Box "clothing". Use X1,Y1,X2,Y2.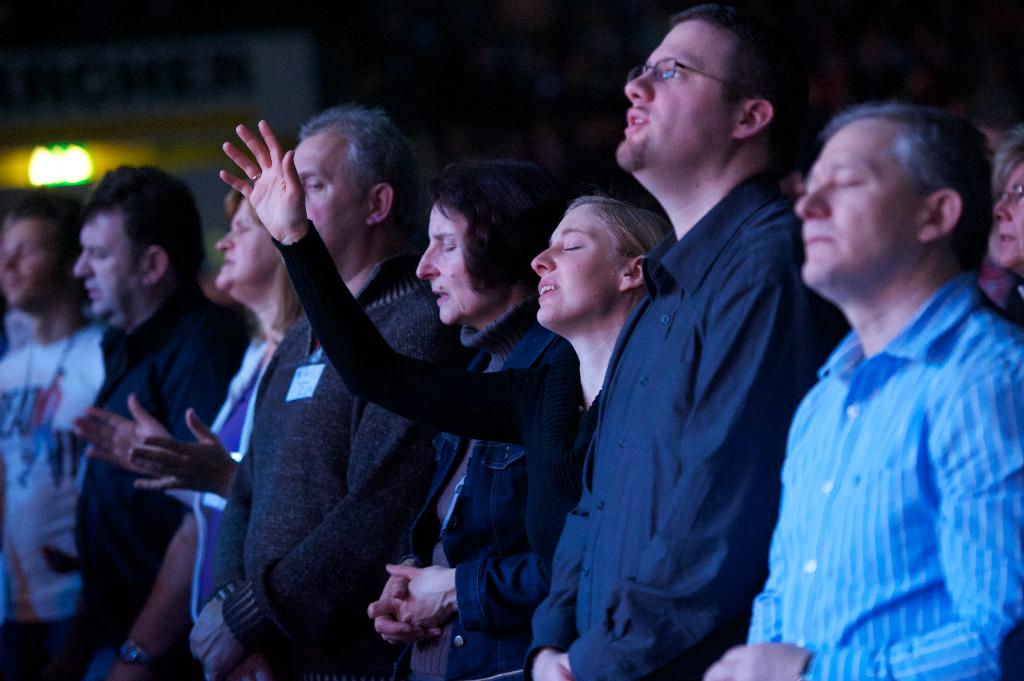
755,210,1013,669.
